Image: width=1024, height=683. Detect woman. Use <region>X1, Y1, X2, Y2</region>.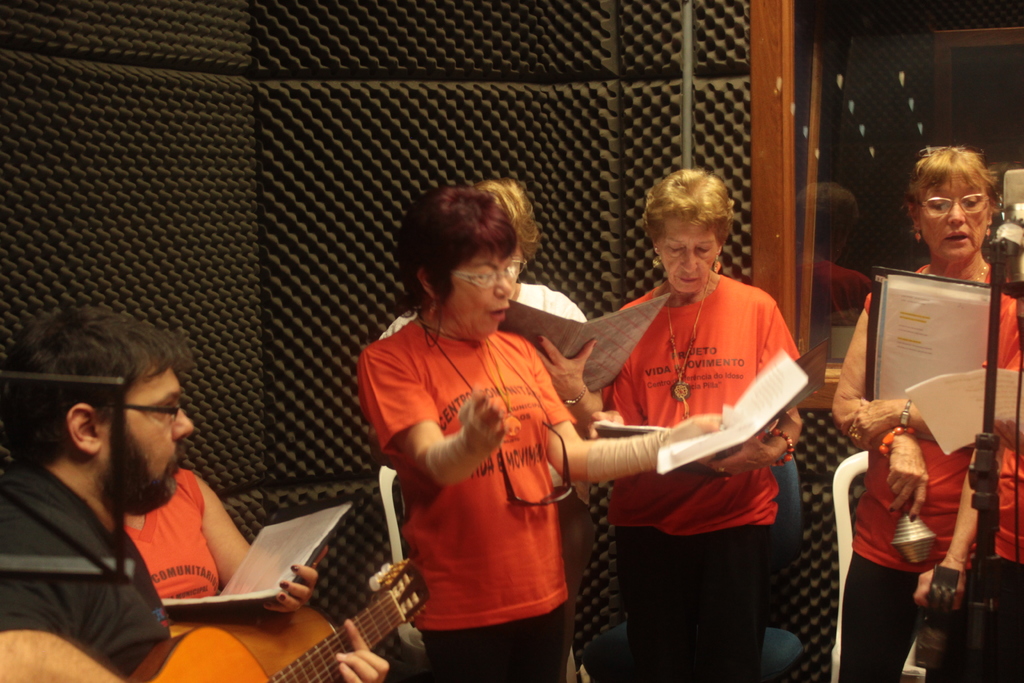
<region>618, 174, 804, 682</region>.
